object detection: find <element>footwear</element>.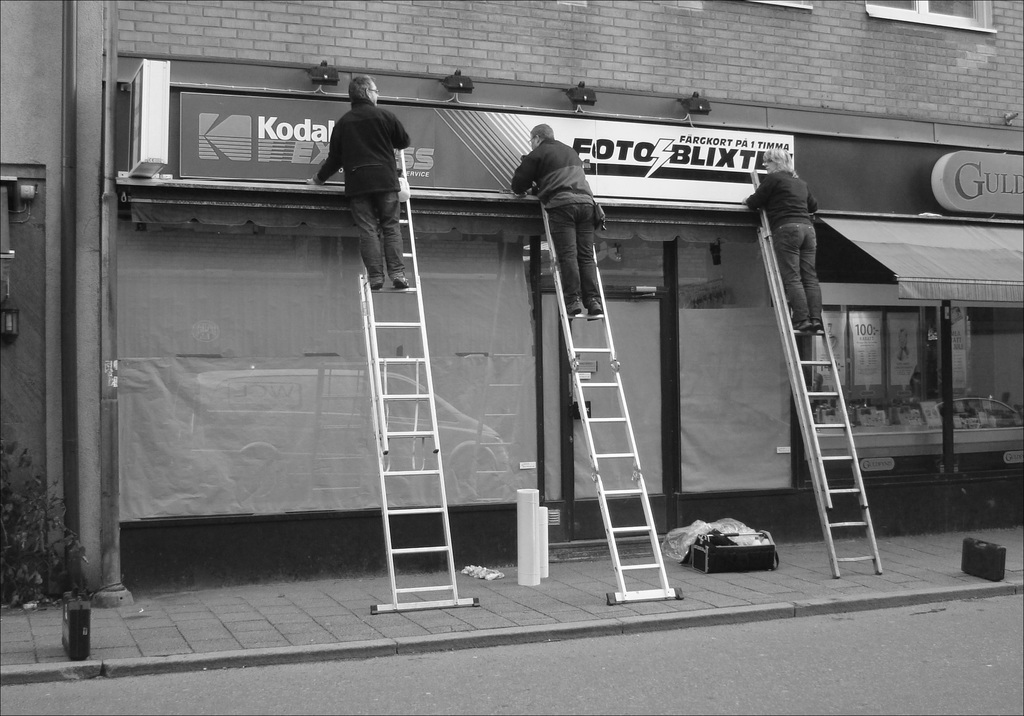
{"left": 372, "top": 273, "right": 386, "bottom": 287}.
